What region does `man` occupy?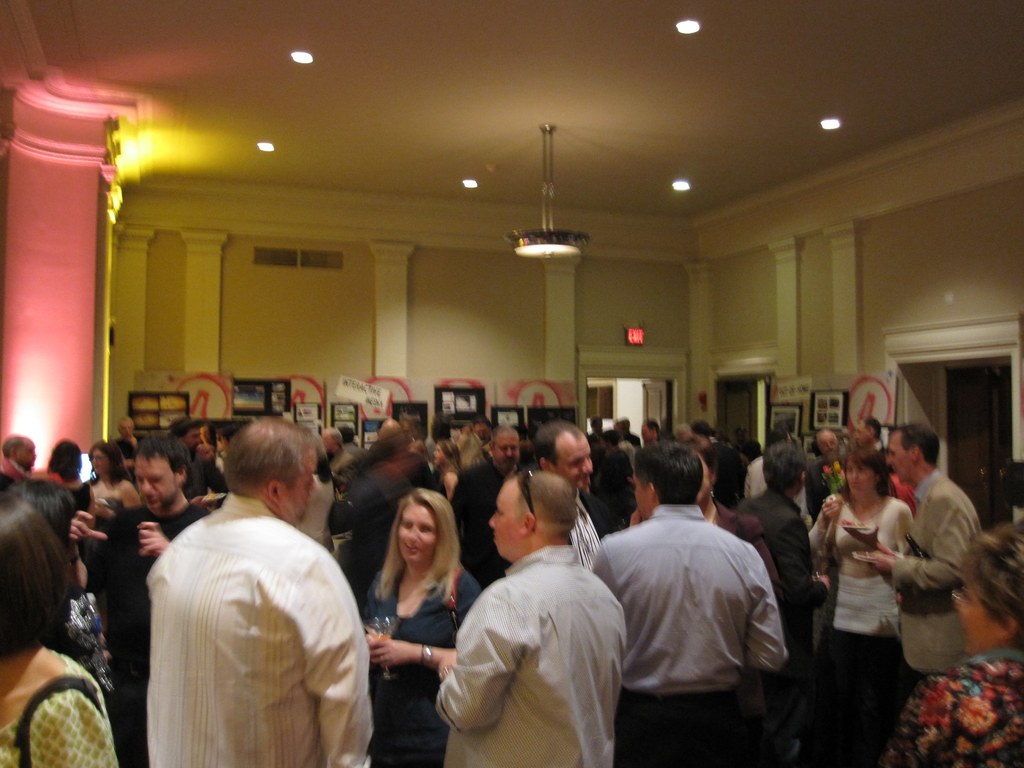
rect(132, 411, 378, 767).
